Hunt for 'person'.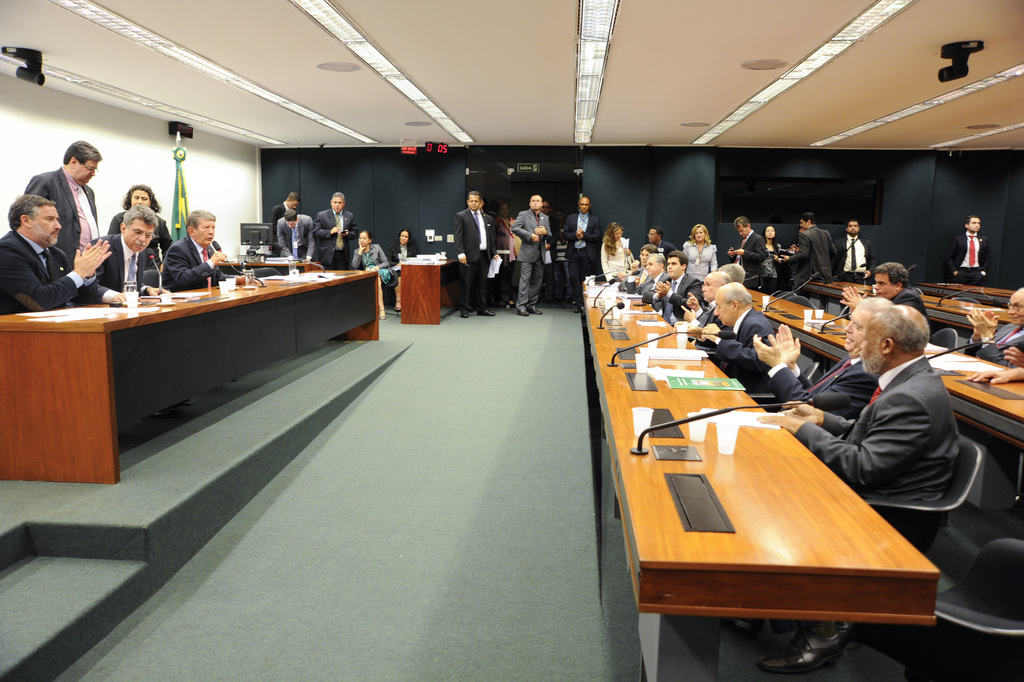
Hunted down at locate(681, 223, 720, 275).
